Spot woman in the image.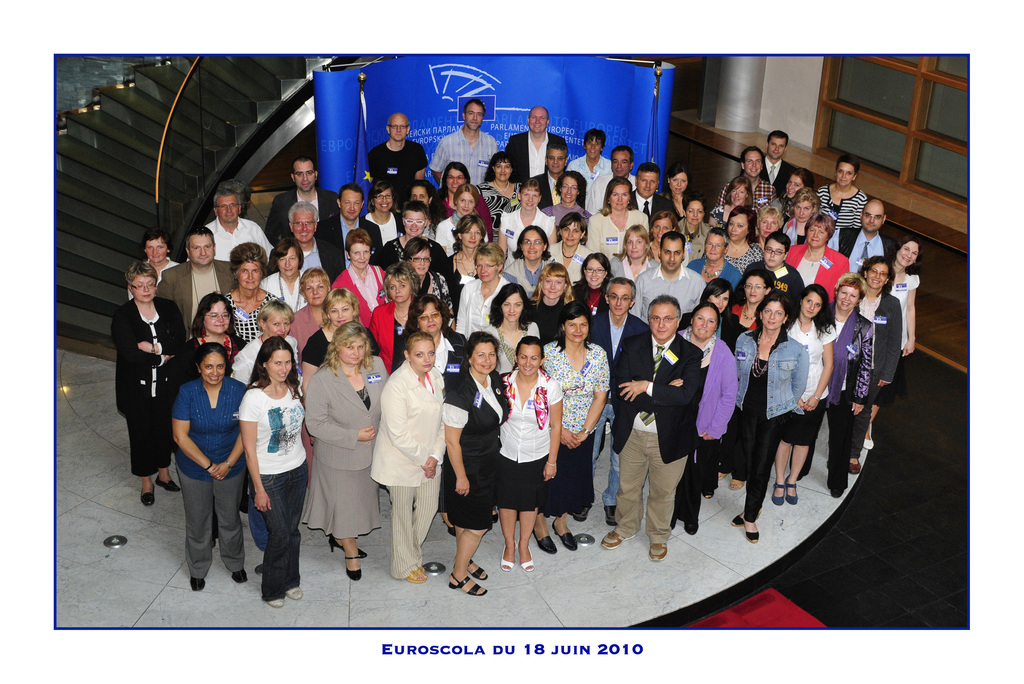
woman found at 484:277:540:374.
